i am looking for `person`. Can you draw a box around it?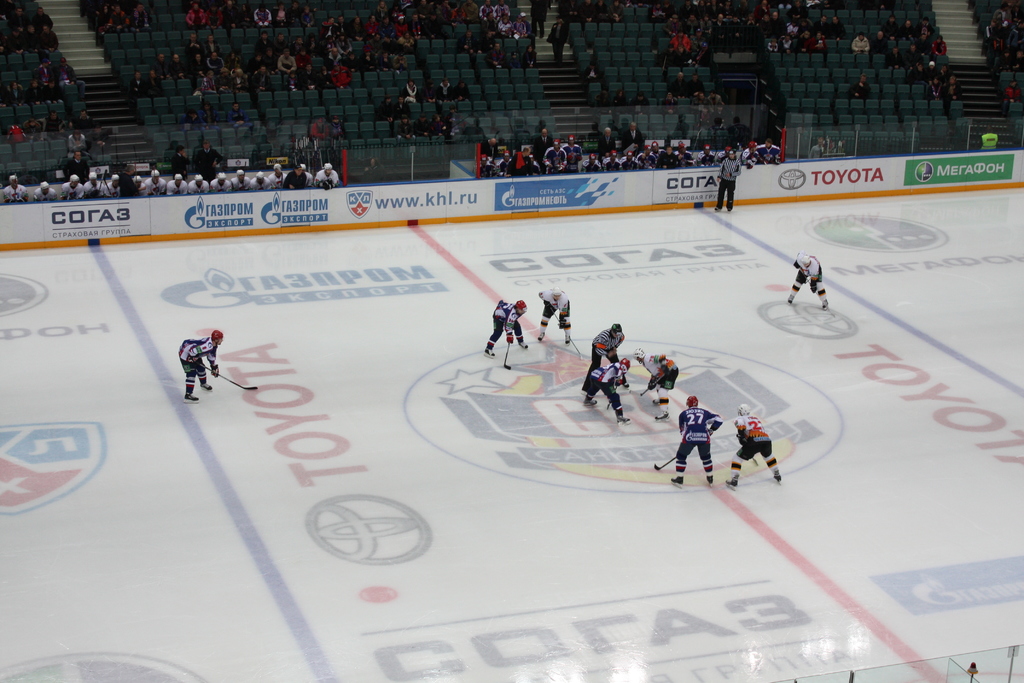
Sure, the bounding box is crop(308, 163, 333, 188).
